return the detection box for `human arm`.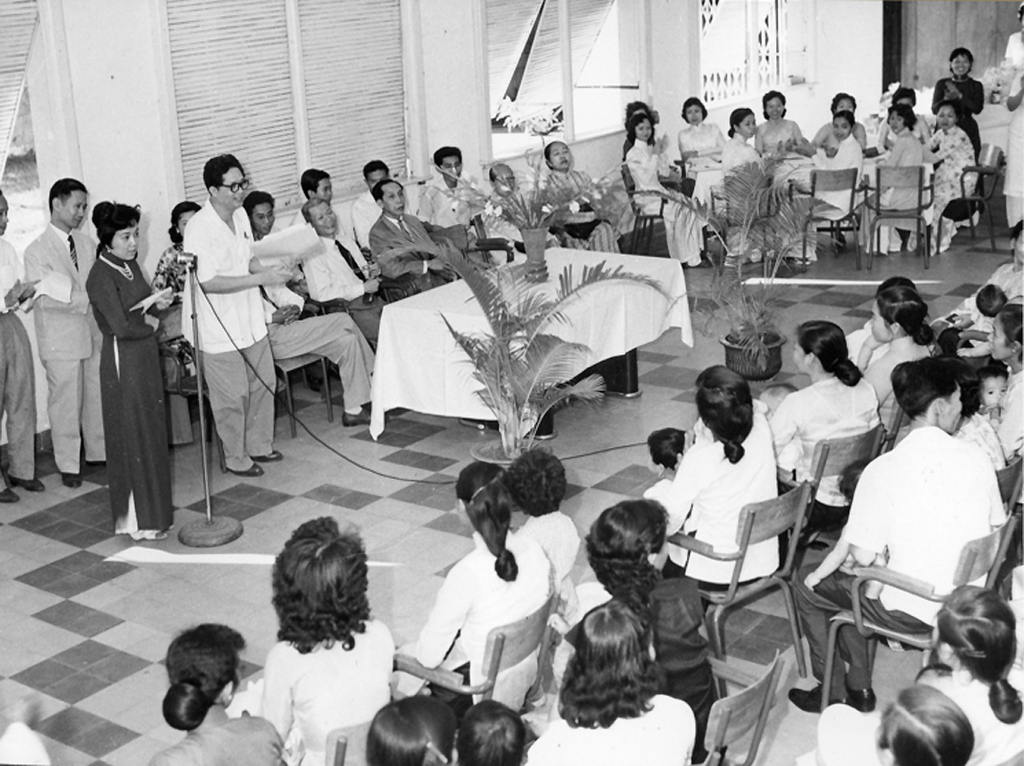
detection(924, 84, 977, 116).
